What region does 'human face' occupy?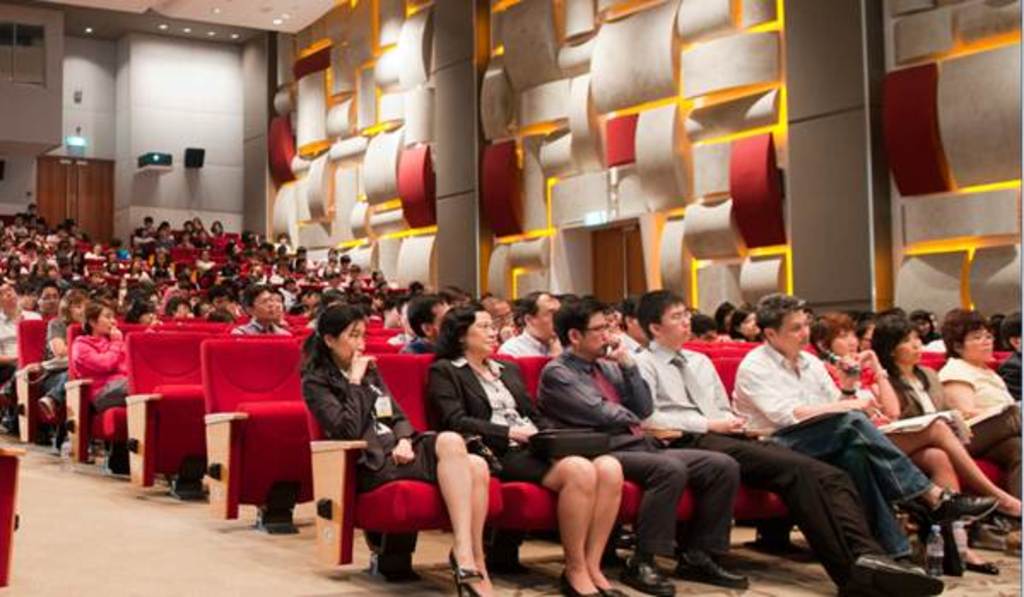
[x1=39, y1=289, x2=60, y2=304].
